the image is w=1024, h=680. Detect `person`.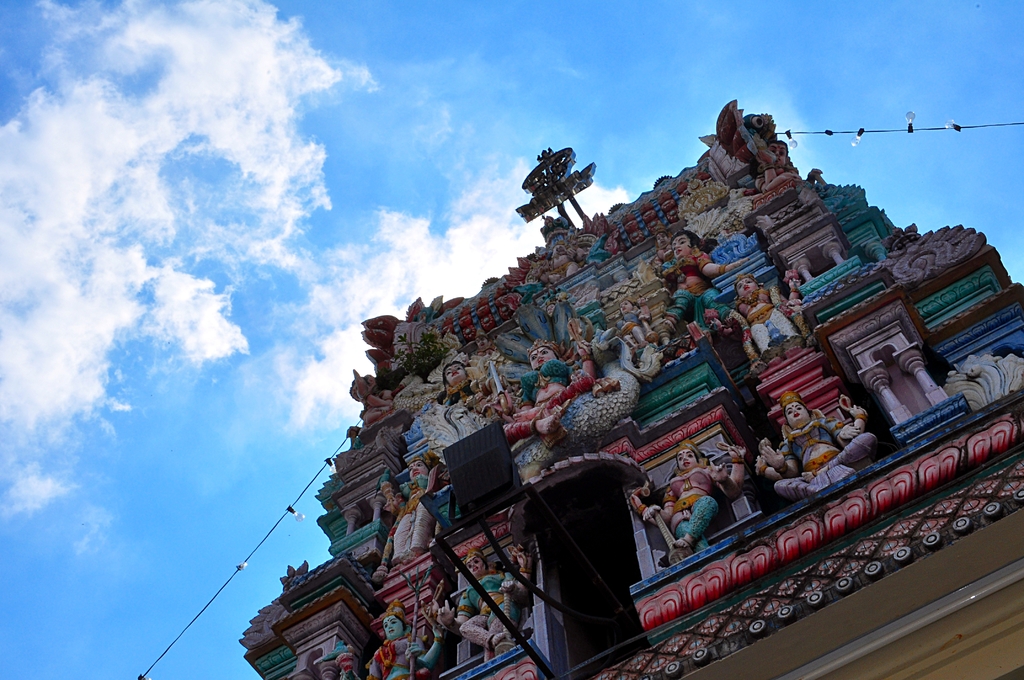
Detection: [438, 544, 520, 663].
